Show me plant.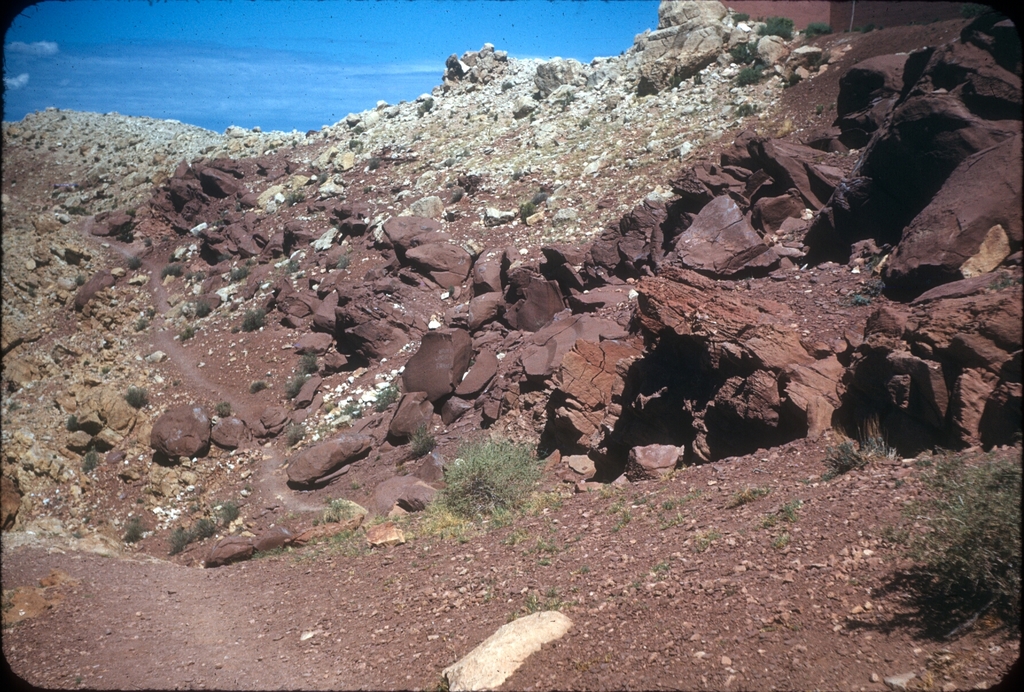
plant is here: x1=491, y1=110, x2=500, y2=124.
